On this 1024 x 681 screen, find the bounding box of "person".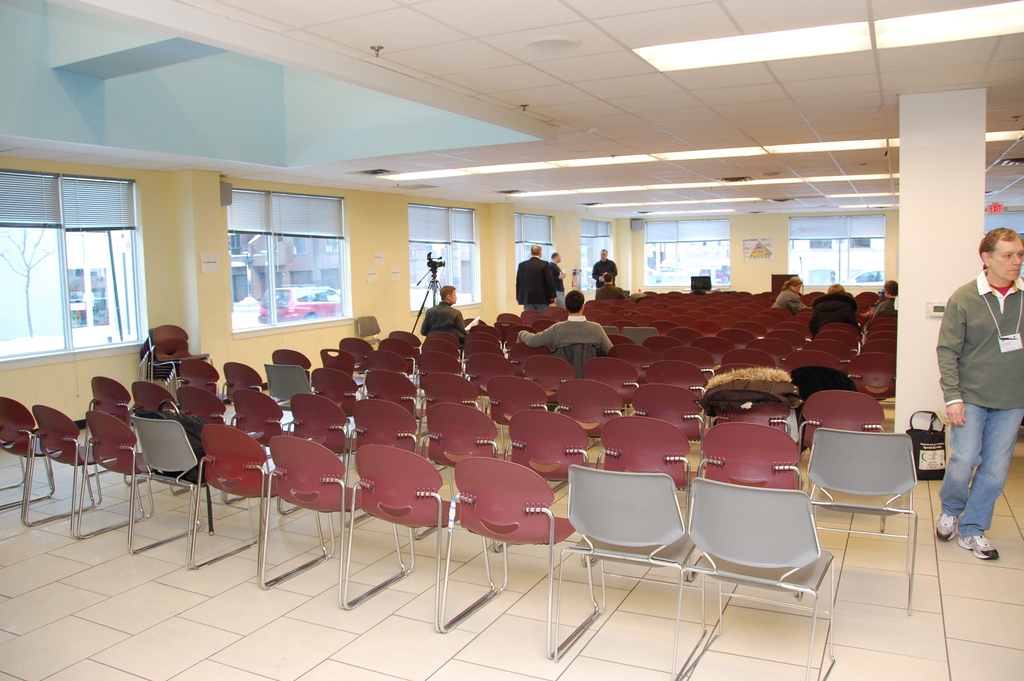
Bounding box: 541 249 562 299.
